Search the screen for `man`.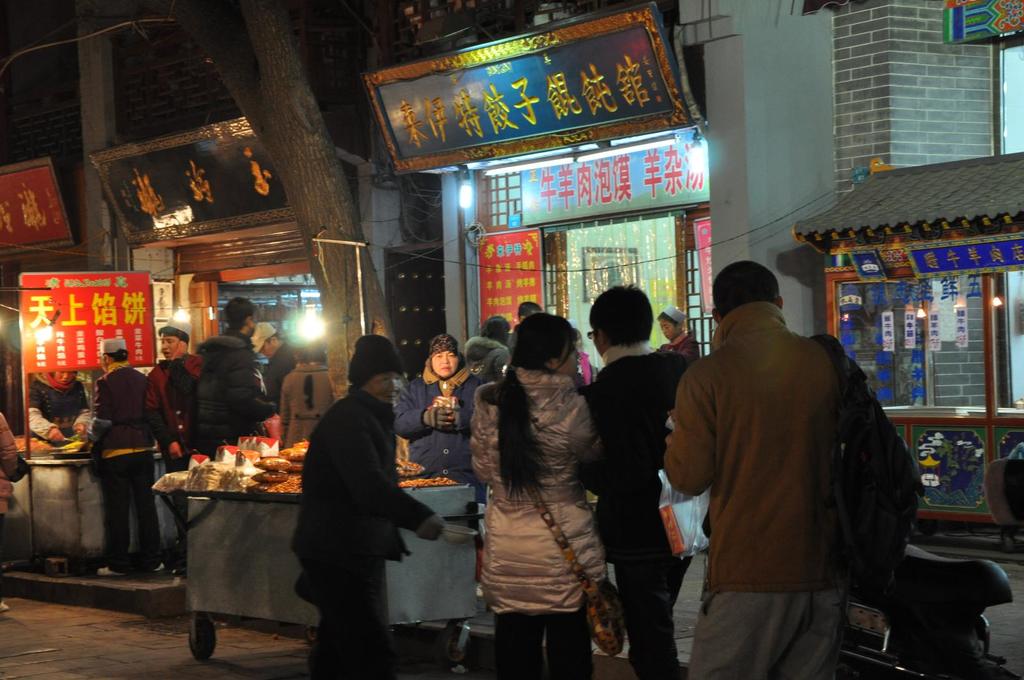
Found at detection(655, 244, 927, 668).
